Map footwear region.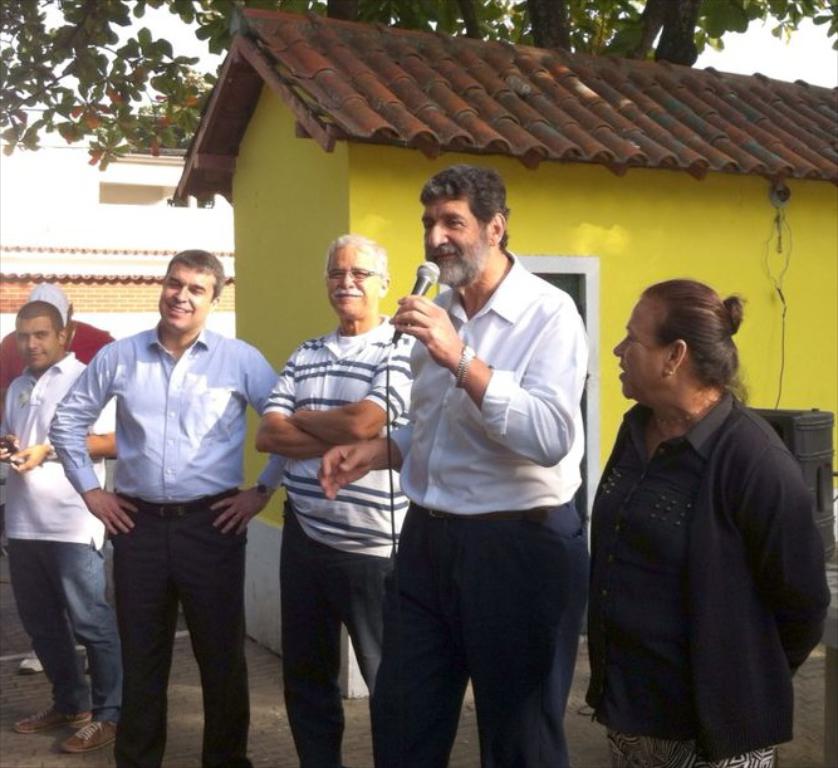
Mapped to 18/652/44/675.
